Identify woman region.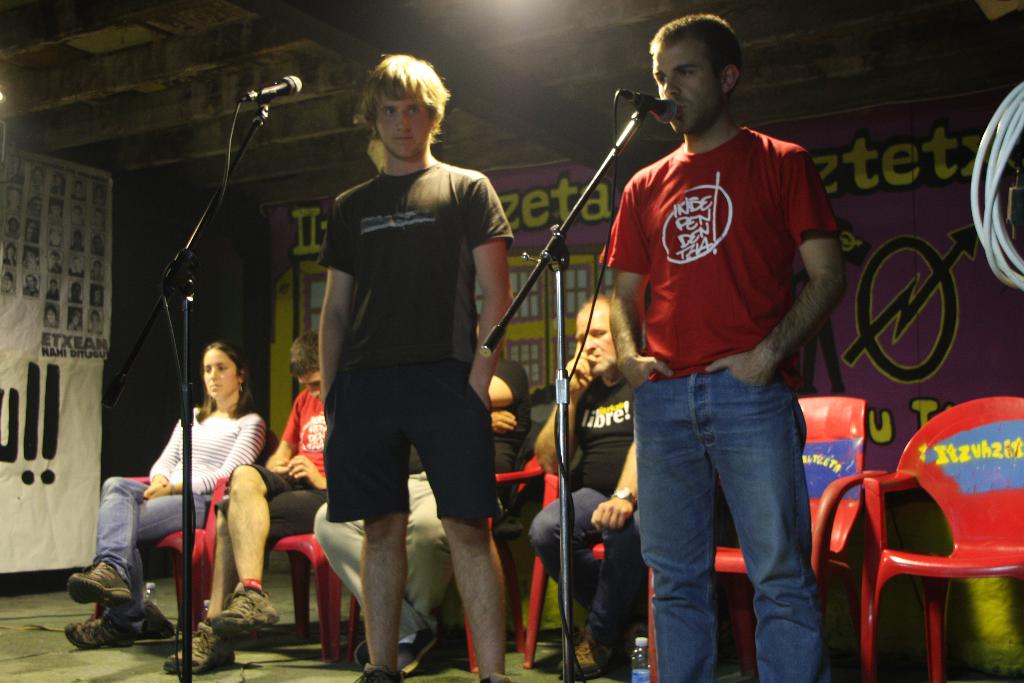
Region: box=[113, 336, 276, 648].
